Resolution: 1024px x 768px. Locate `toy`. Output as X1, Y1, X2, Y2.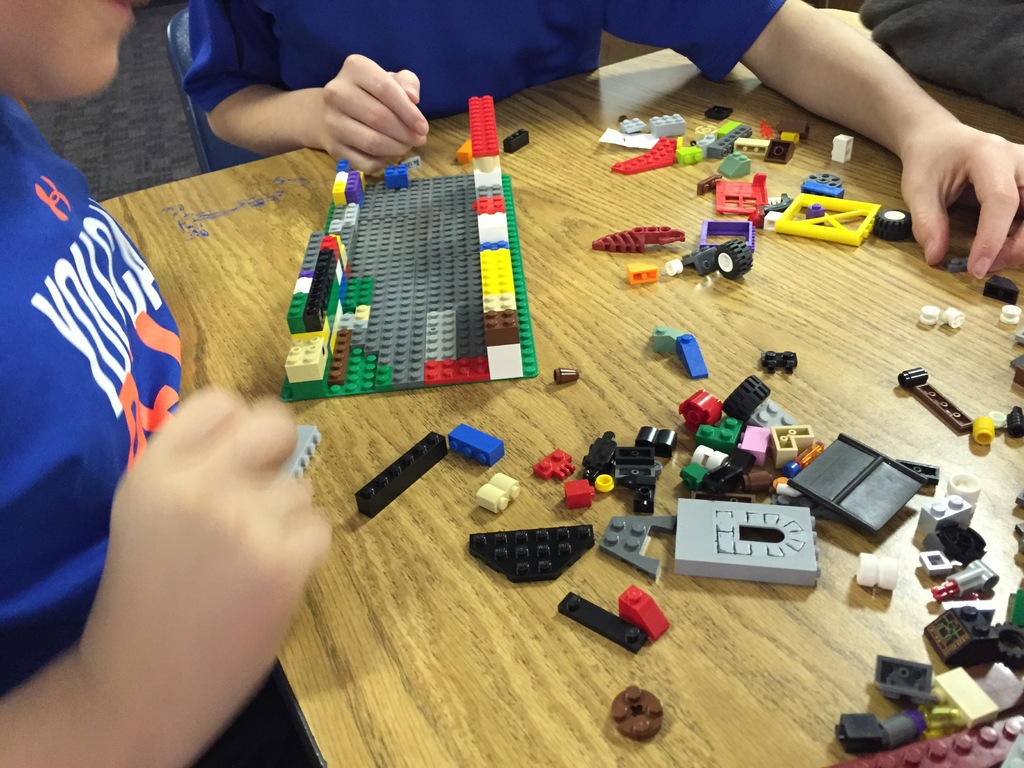
1008, 406, 1023, 438.
